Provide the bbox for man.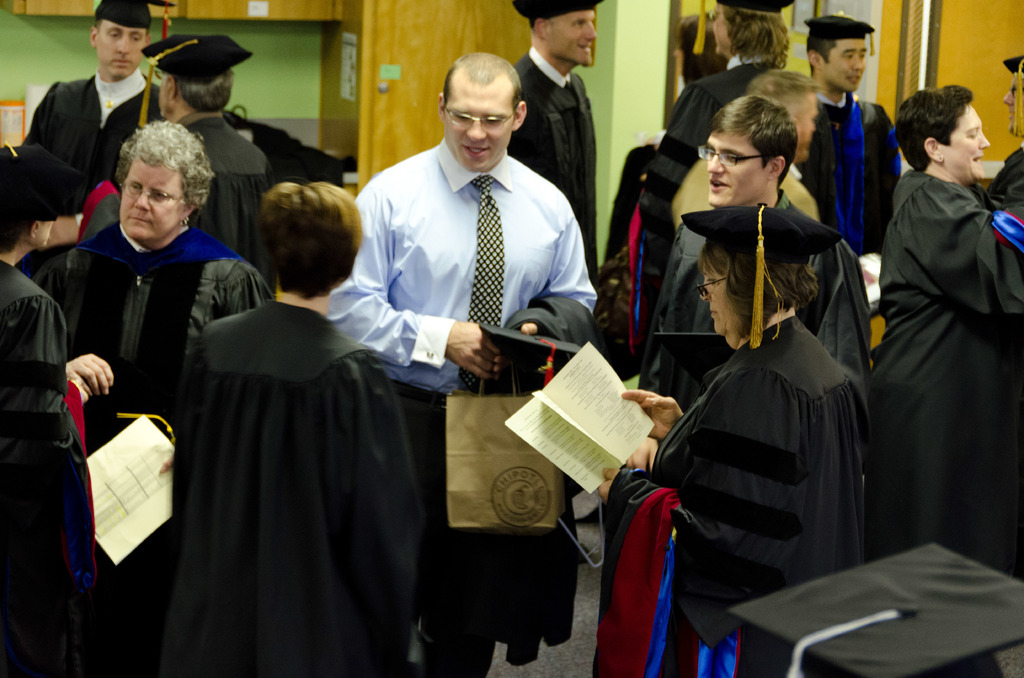
locate(970, 44, 1023, 250).
